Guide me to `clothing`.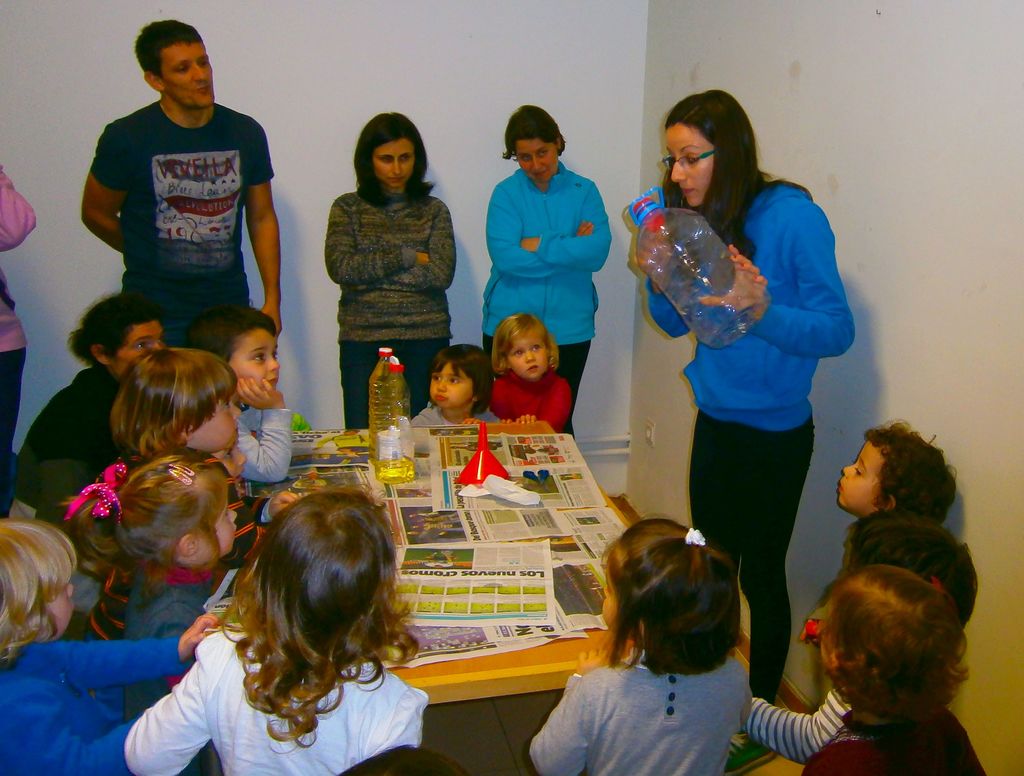
Guidance: (left=742, top=690, right=995, bottom=775).
